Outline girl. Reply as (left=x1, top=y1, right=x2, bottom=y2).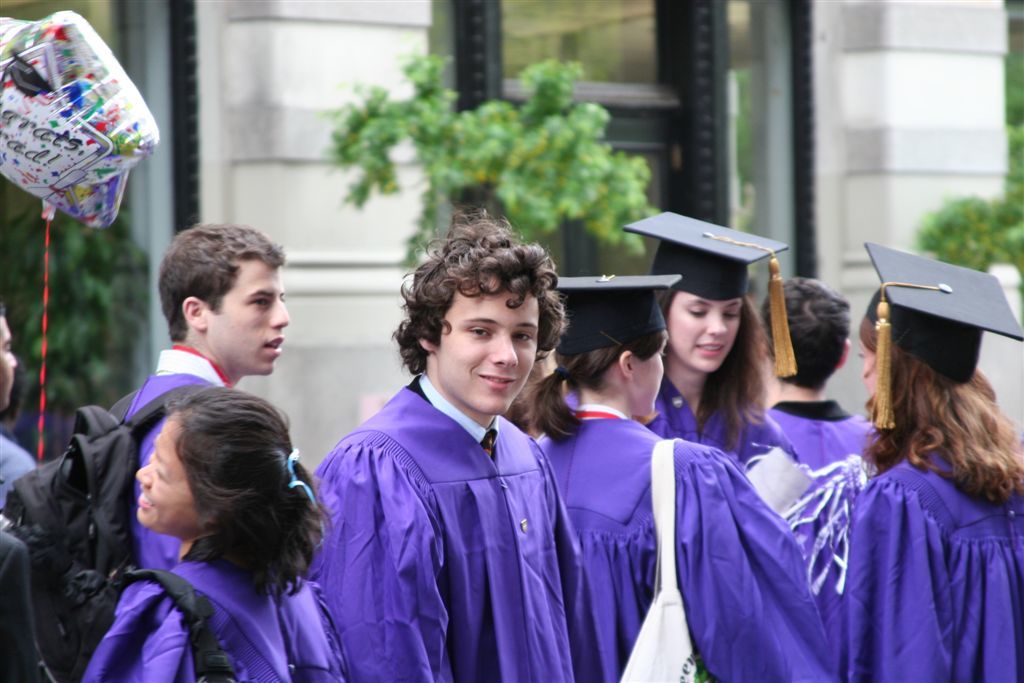
(left=827, top=240, right=1023, bottom=682).
